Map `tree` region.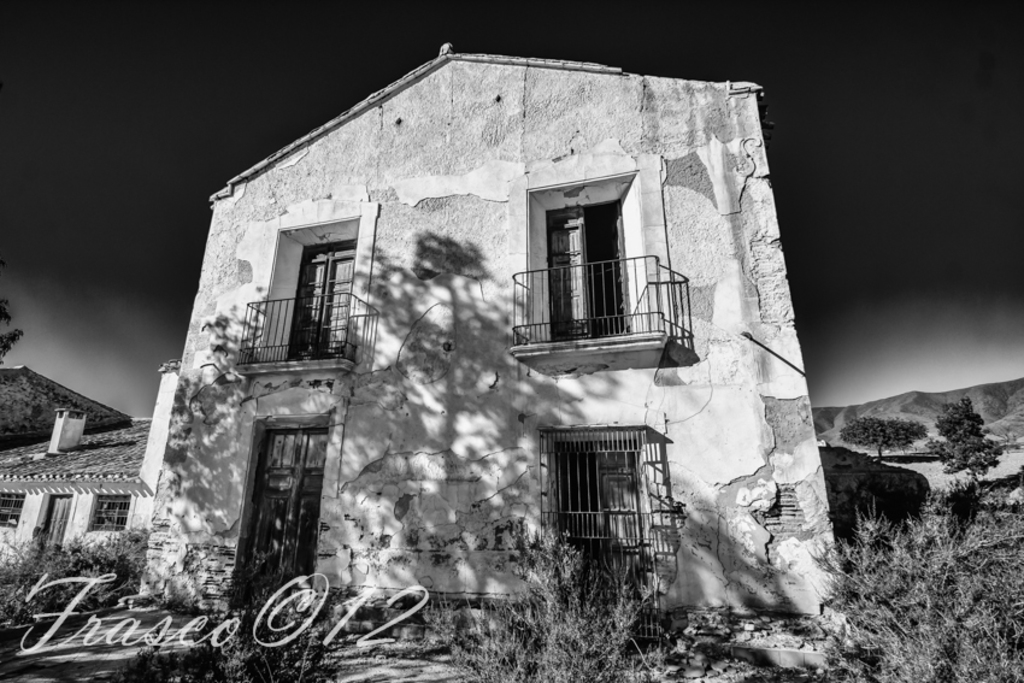
Mapped to locate(0, 292, 19, 370).
